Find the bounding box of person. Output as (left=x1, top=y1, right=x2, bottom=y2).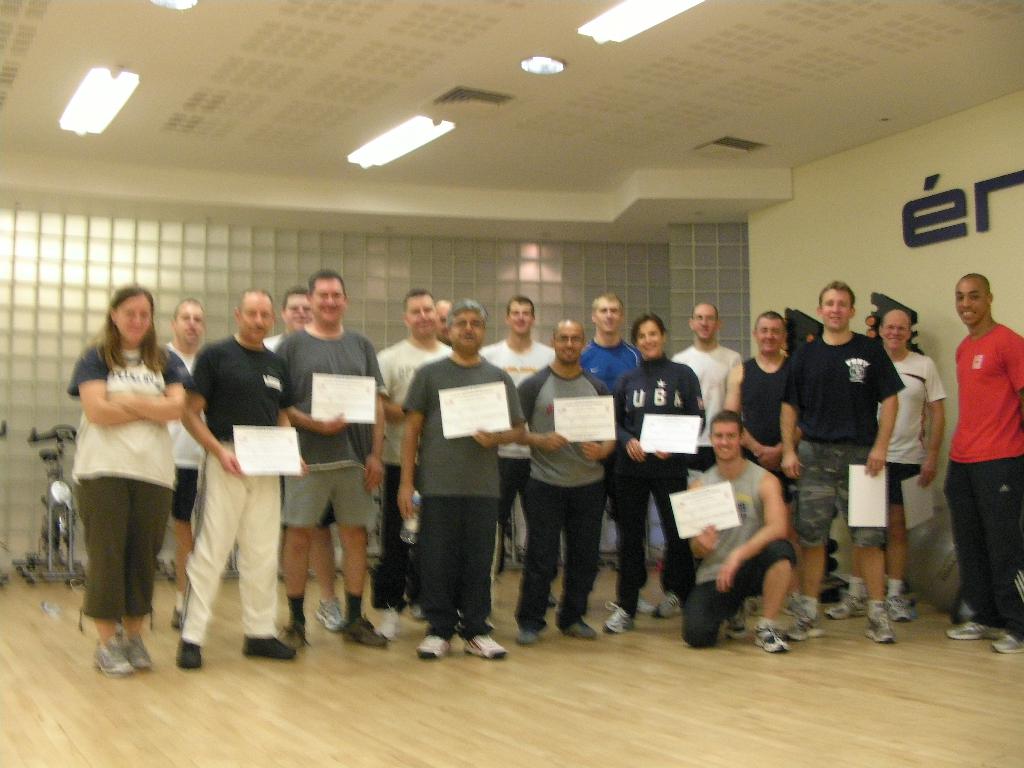
(left=680, top=409, right=797, bottom=657).
